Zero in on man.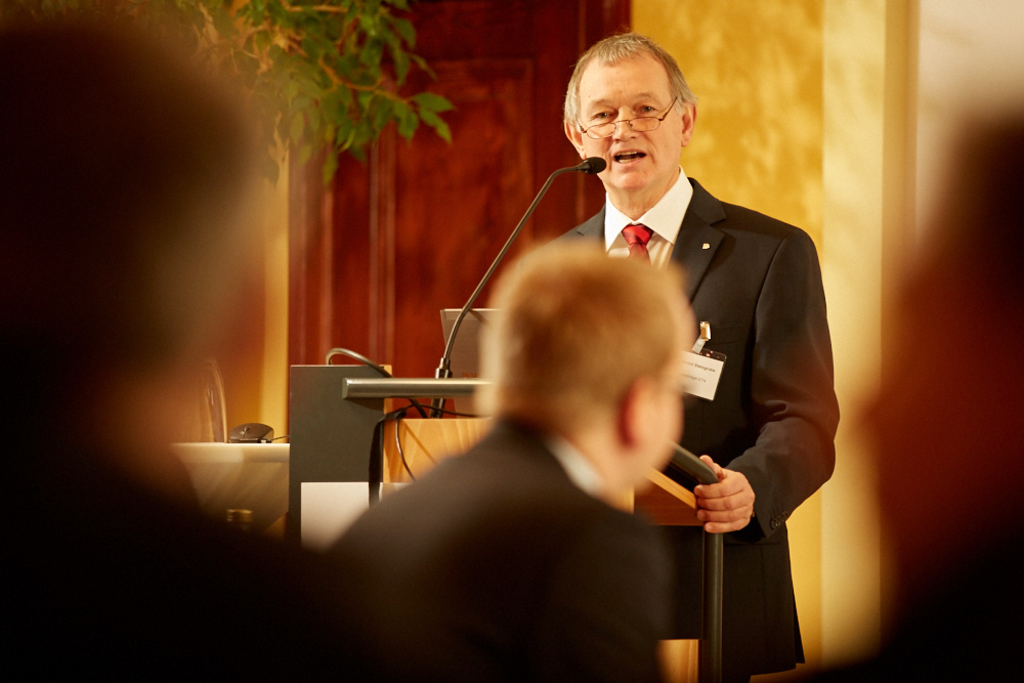
Zeroed in: Rect(0, 0, 391, 682).
